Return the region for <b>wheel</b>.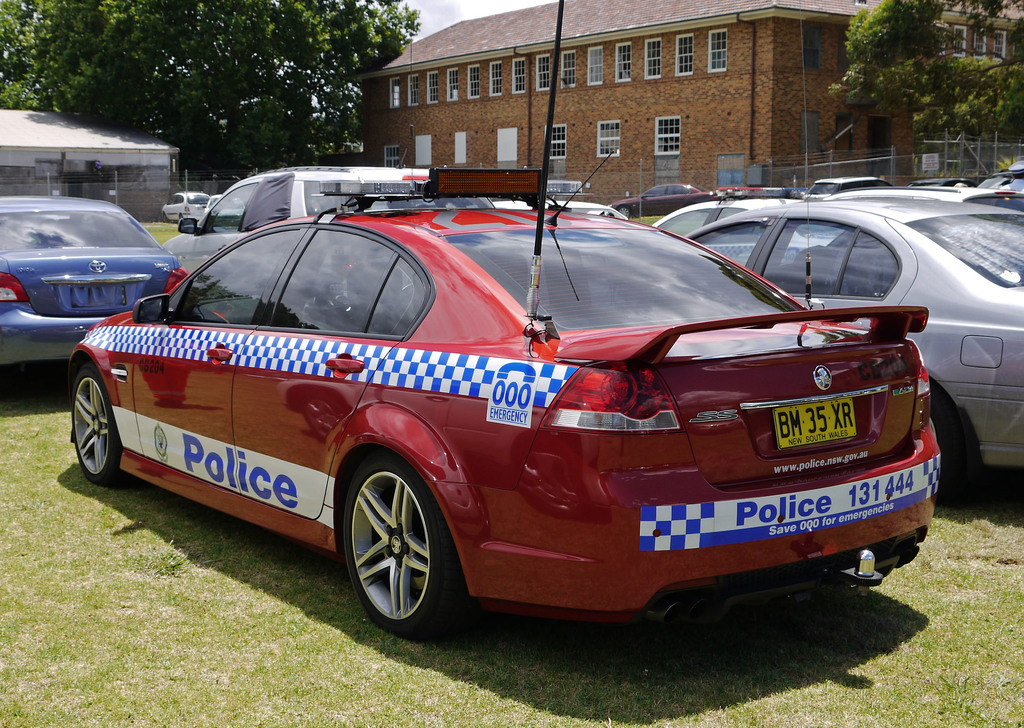
box=[335, 473, 445, 636].
